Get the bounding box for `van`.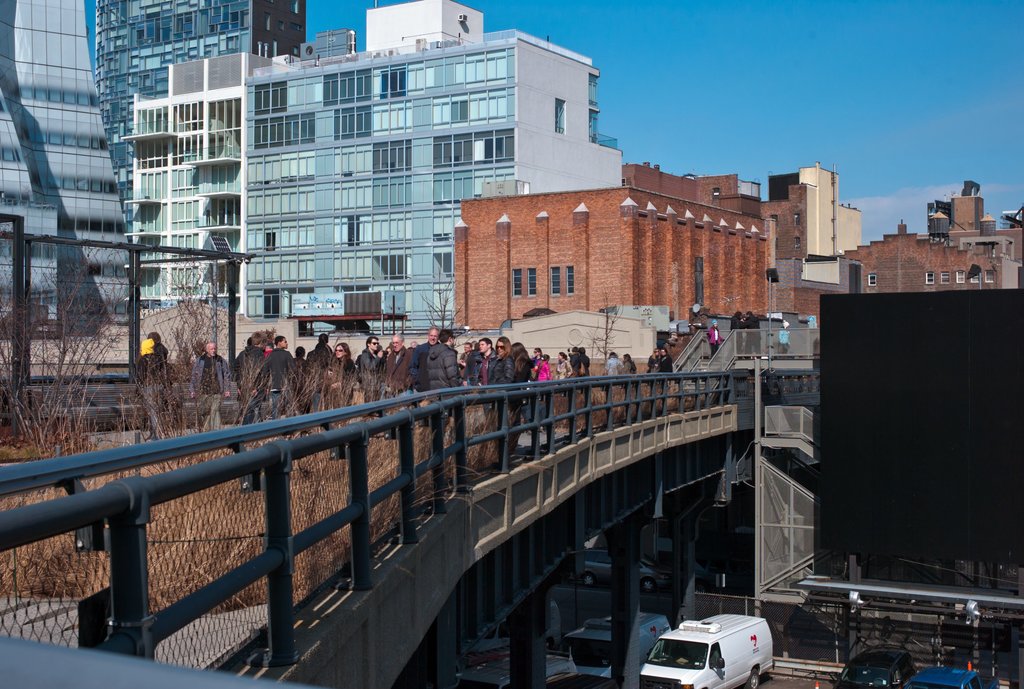
<bbox>563, 620, 672, 679</bbox>.
